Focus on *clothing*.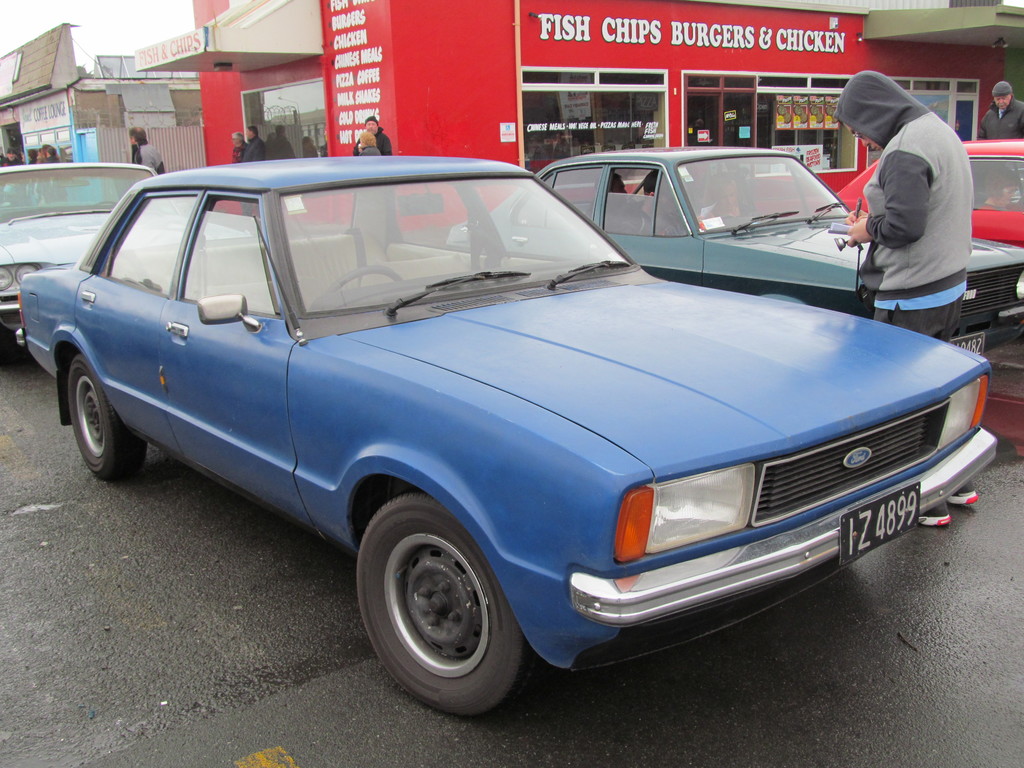
Focused at bbox=(349, 132, 392, 155).
